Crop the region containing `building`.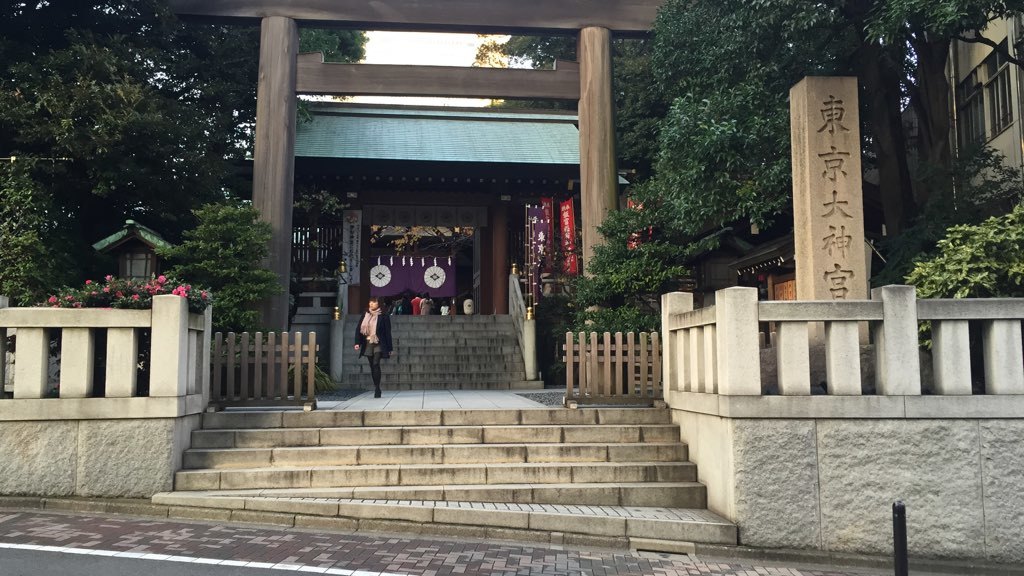
Crop region: left=893, top=3, right=1023, bottom=213.
